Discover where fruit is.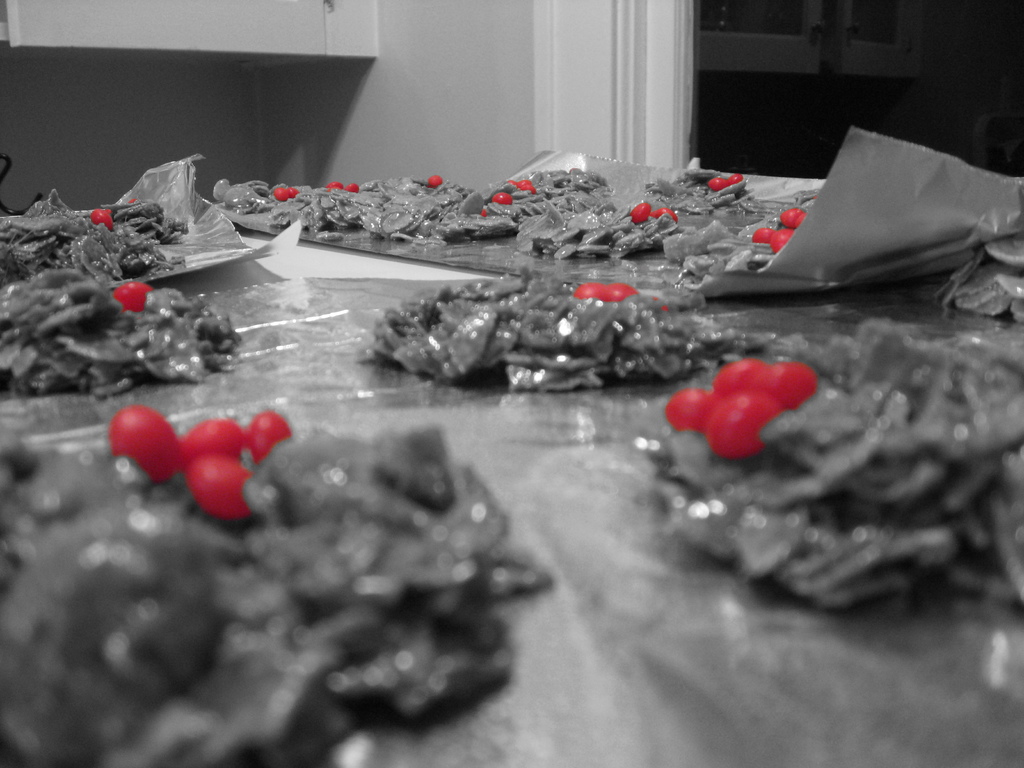
Discovered at pyautogui.locateOnScreen(748, 359, 820, 410).
